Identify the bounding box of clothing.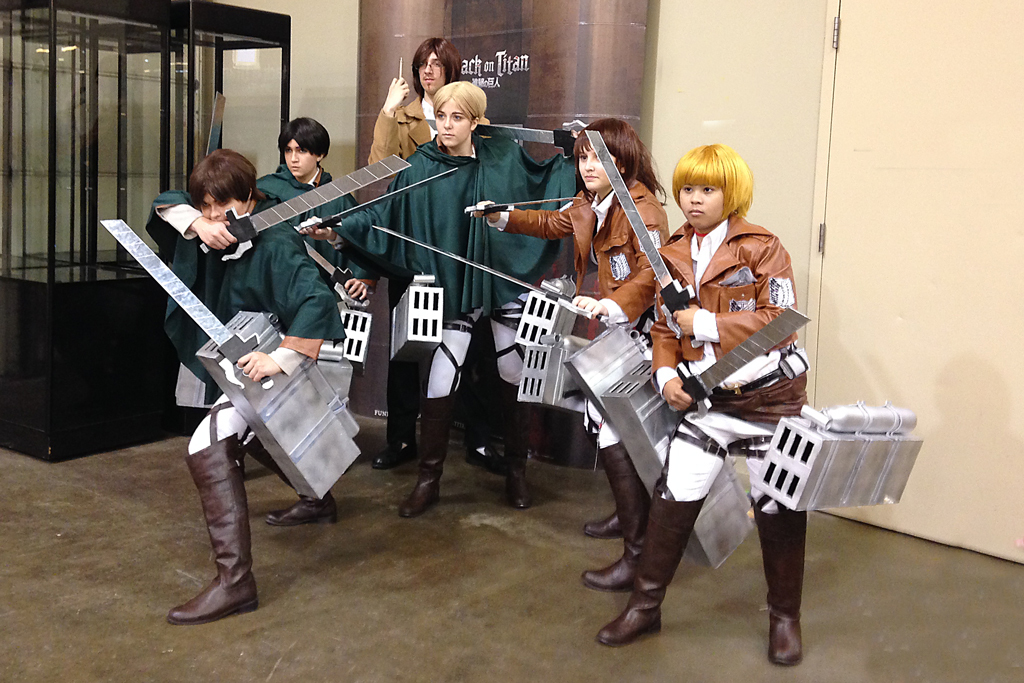
<bbox>144, 190, 349, 453</bbox>.
